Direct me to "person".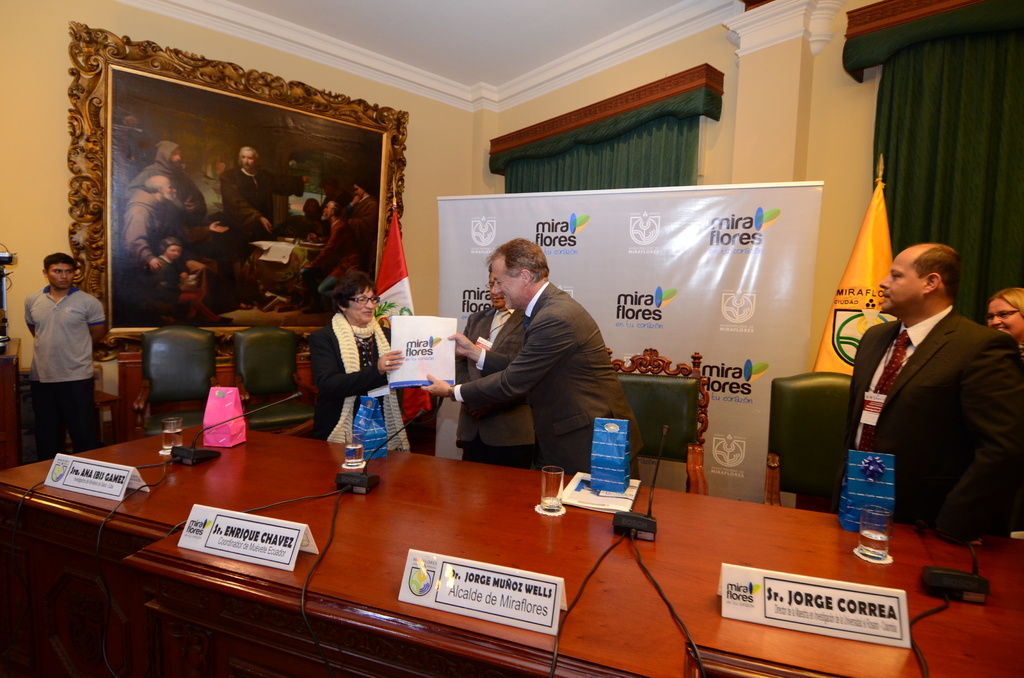
Direction: <box>458,268,552,472</box>.
